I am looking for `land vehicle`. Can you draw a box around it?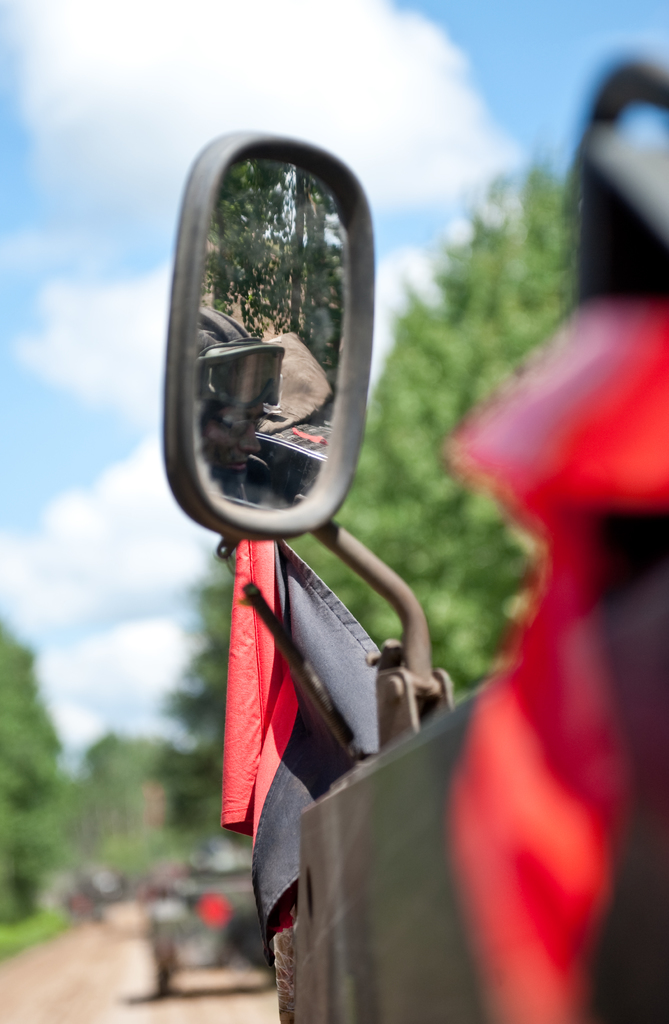
Sure, the bounding box is crop(117, 177, 602, 1023).
